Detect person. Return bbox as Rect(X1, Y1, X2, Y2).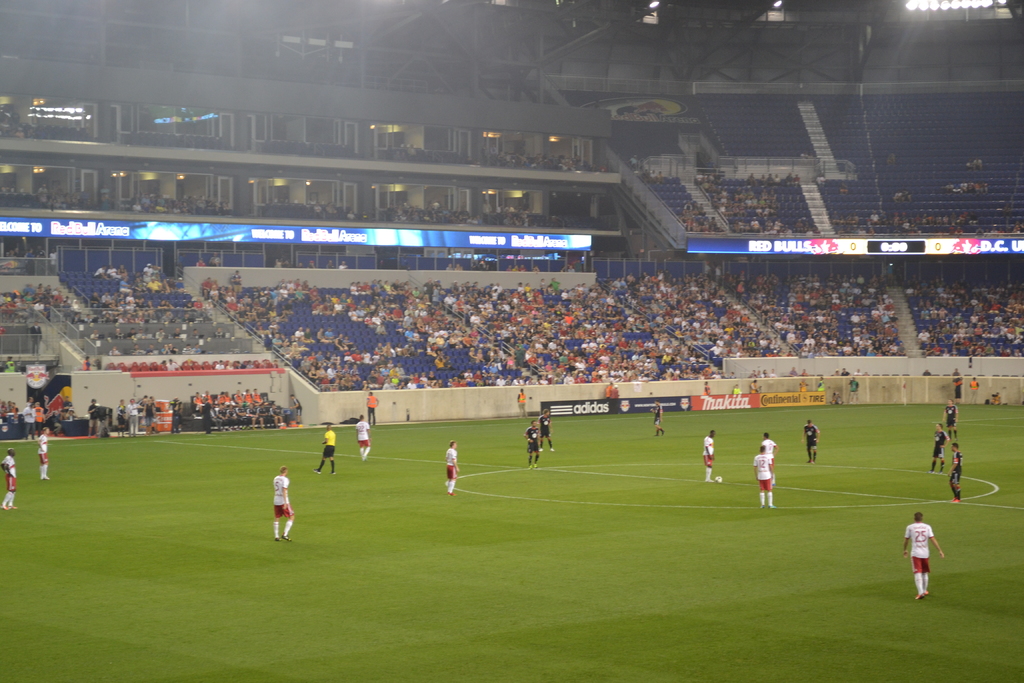
Rect(444, 441, 459, 496).
